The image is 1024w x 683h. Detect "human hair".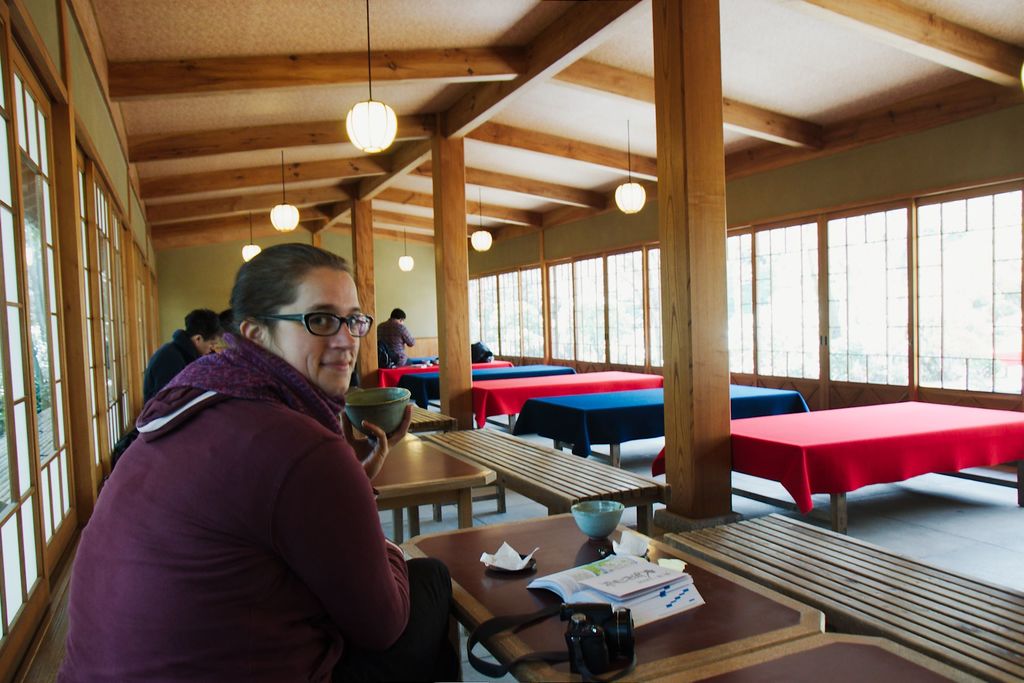
Detection: <bbox>184, 308, 221, 341</bbox>.
